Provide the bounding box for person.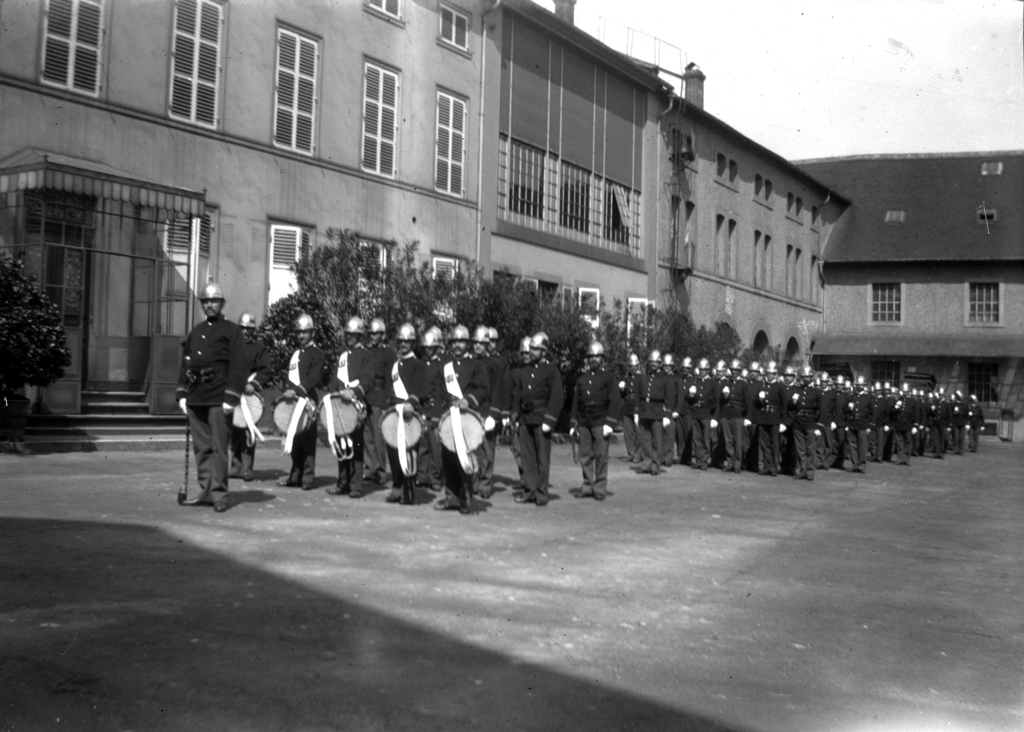
<region>283, 309, 324, 490</region>.
